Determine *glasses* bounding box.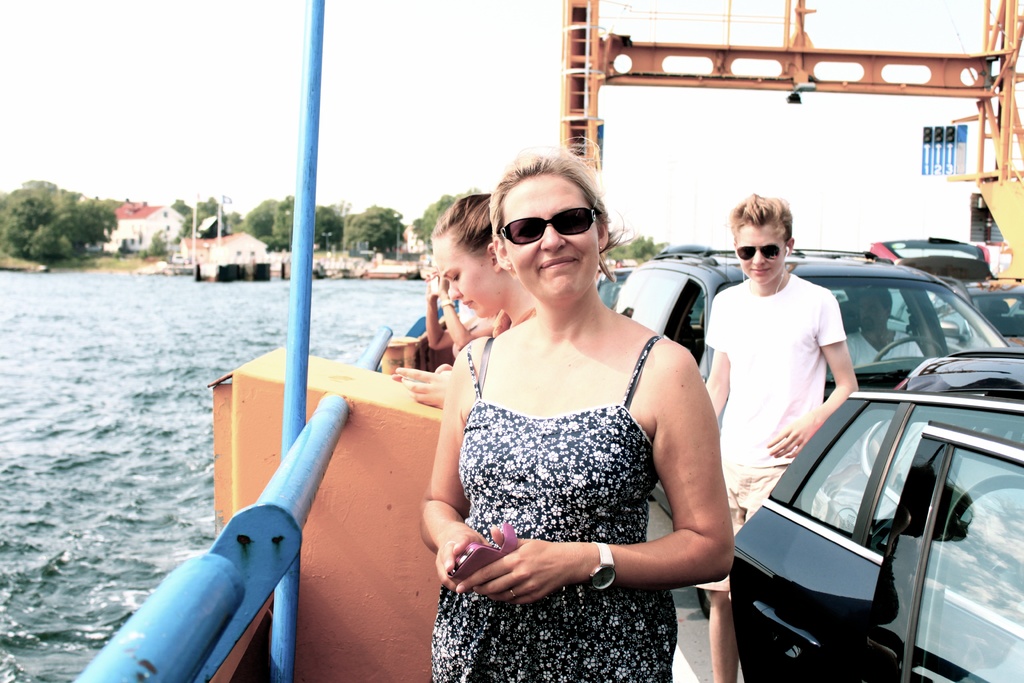
Determined: box(728, 241, 794, 262).
